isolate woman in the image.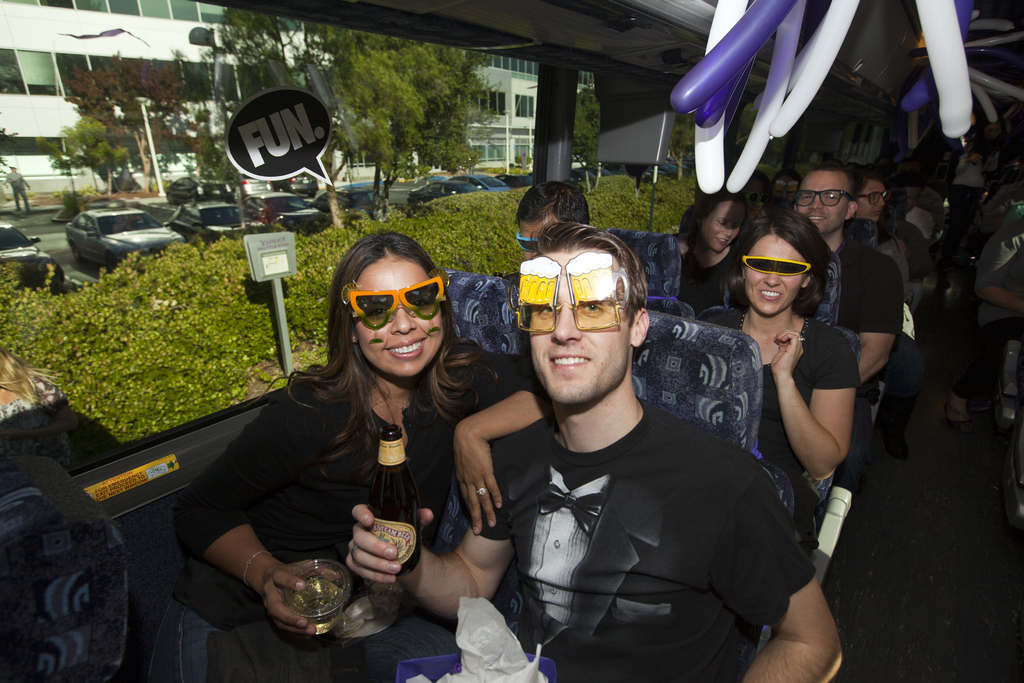
Isolated region: [x1=706, y1=206, x2=877, y2=531].
